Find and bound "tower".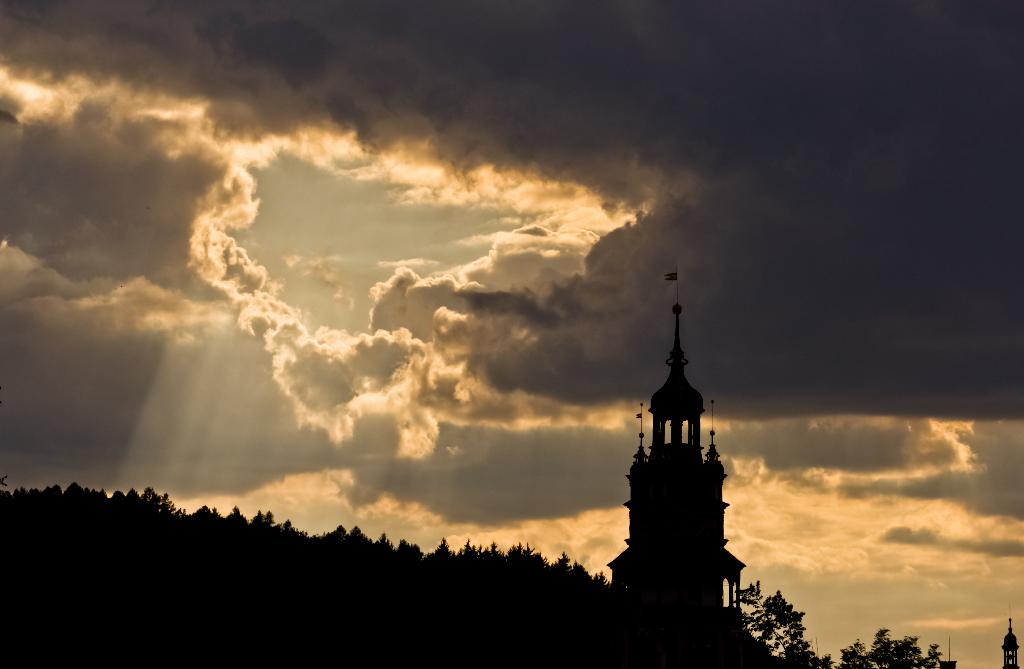
Bound: rect(607, 284, 762, 602).
